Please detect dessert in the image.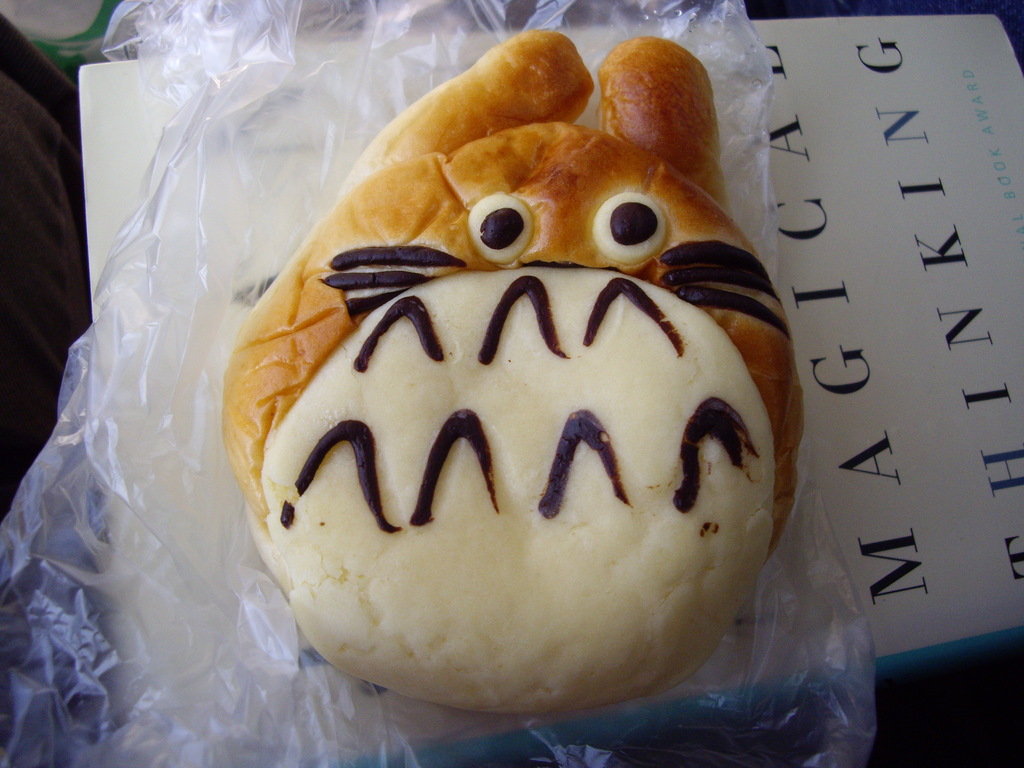
180/94/829/739.
